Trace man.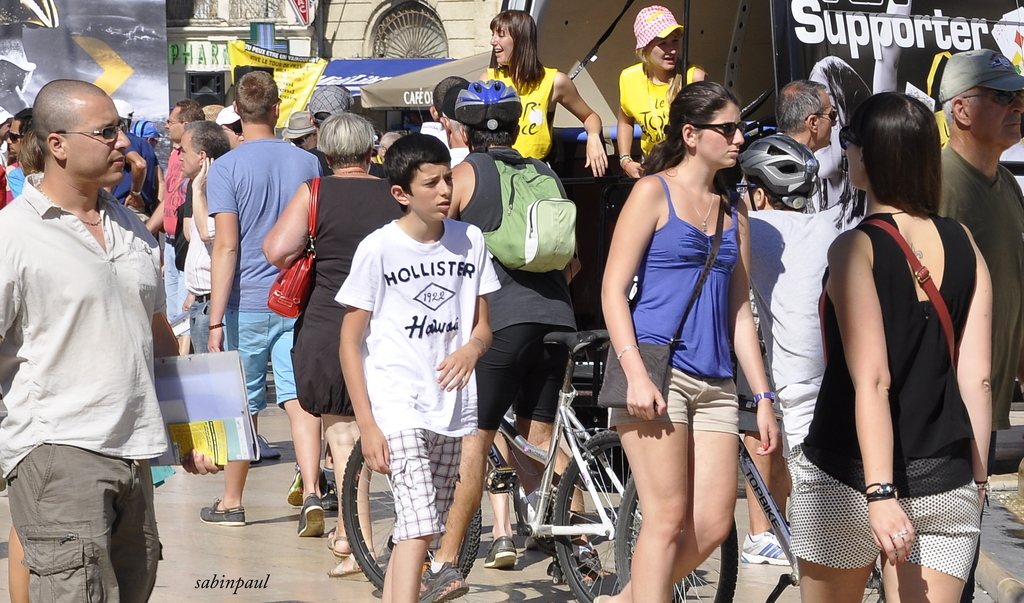
Traced to [x1=0, y1=107, x2=35, y2=187].
